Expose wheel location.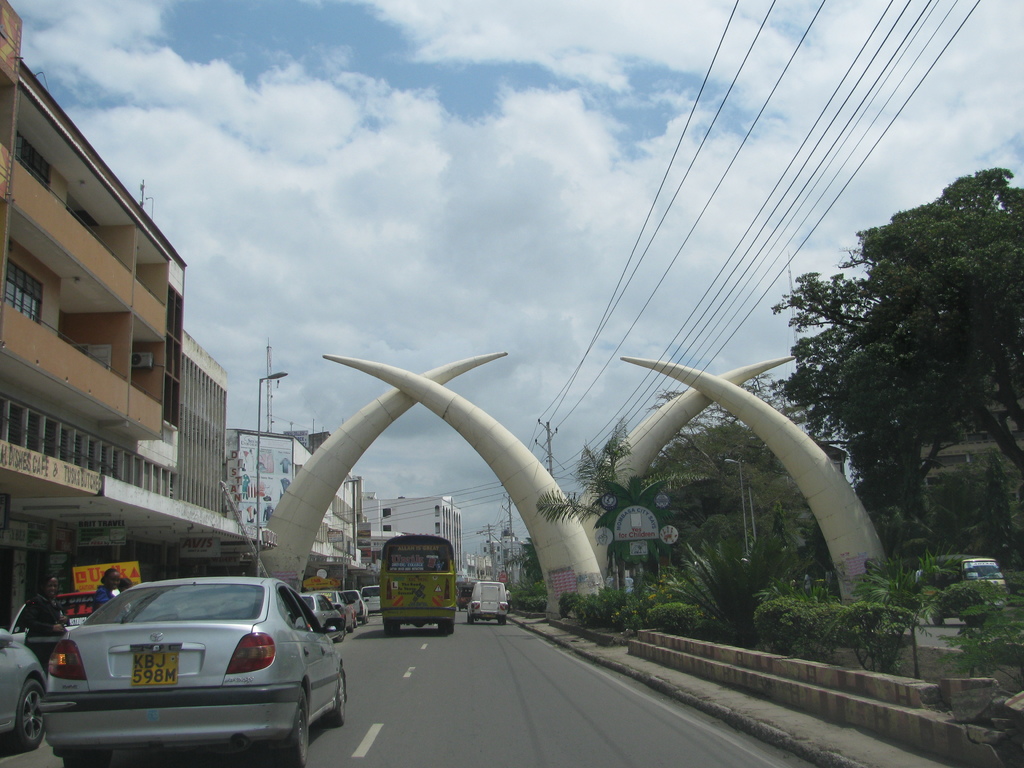
Exposed at region(465, 614, 470, 622).
